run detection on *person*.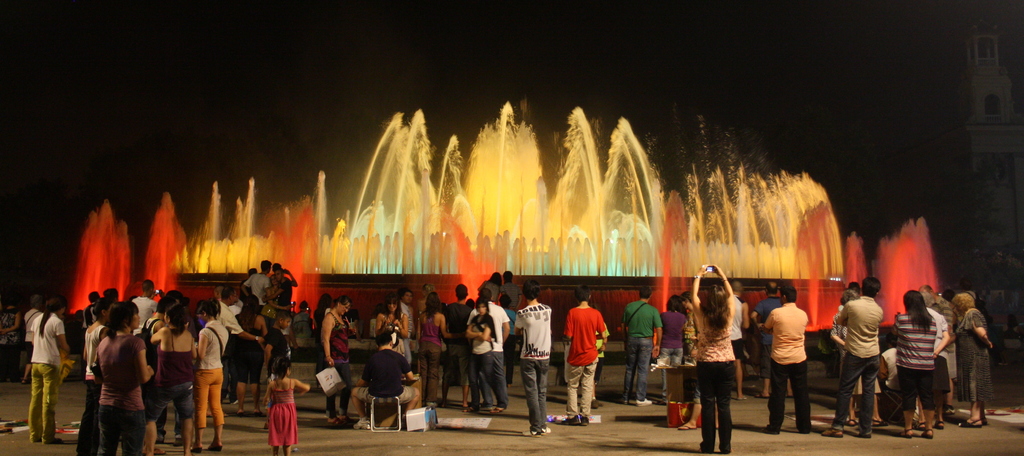
Result: locate(193, 299, 227, 450).
